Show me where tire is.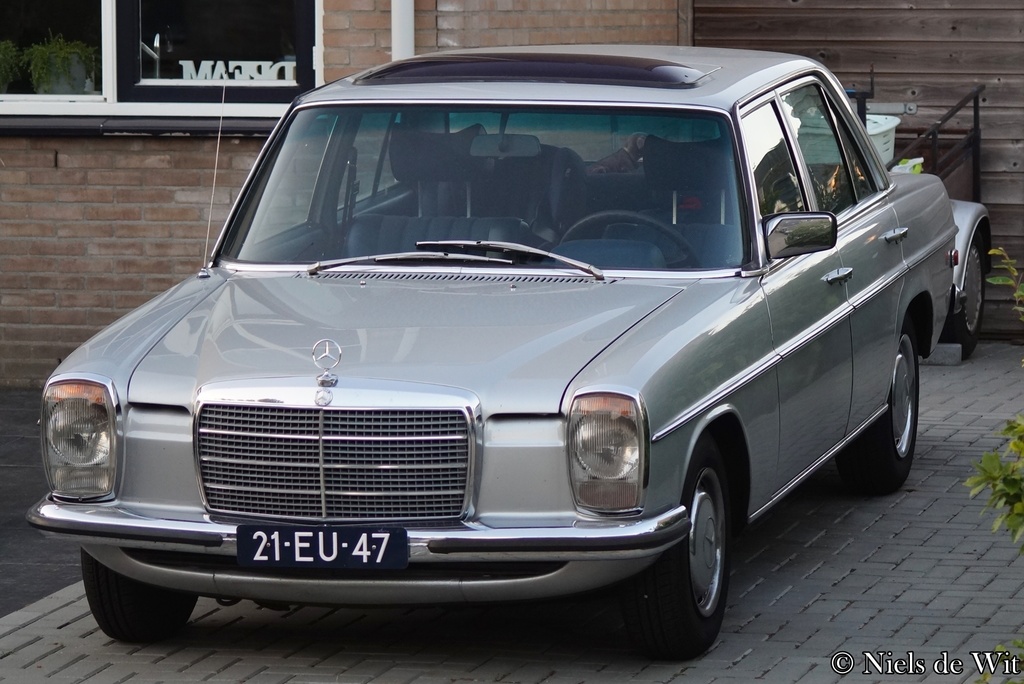
tire is at <box>79,546,202,646</box>.
